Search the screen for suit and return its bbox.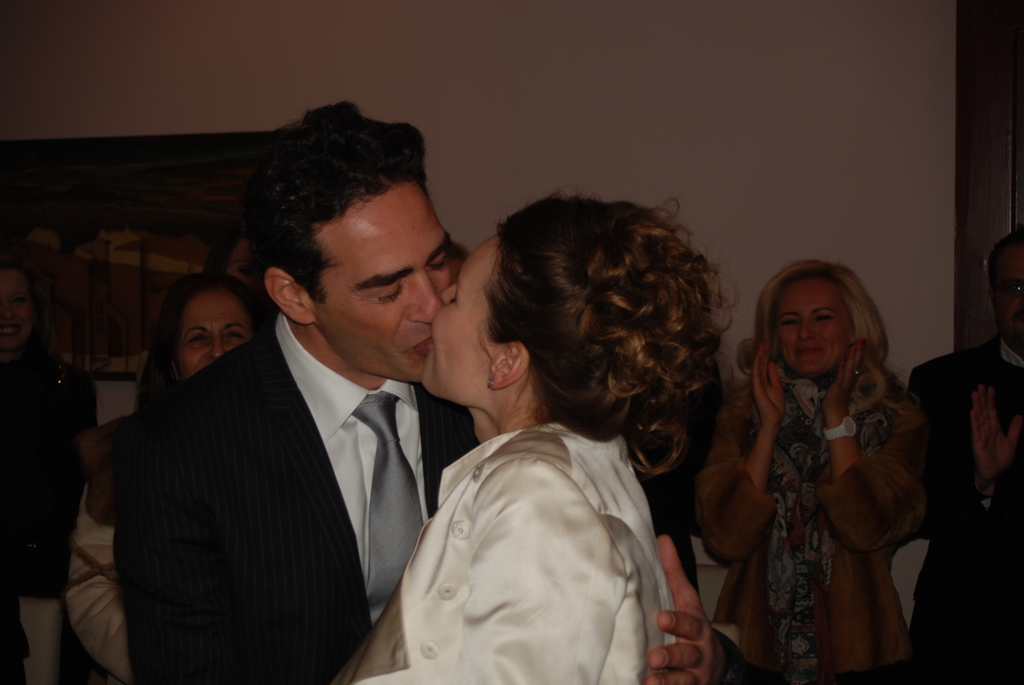
Found: 909 336 1023 684.
